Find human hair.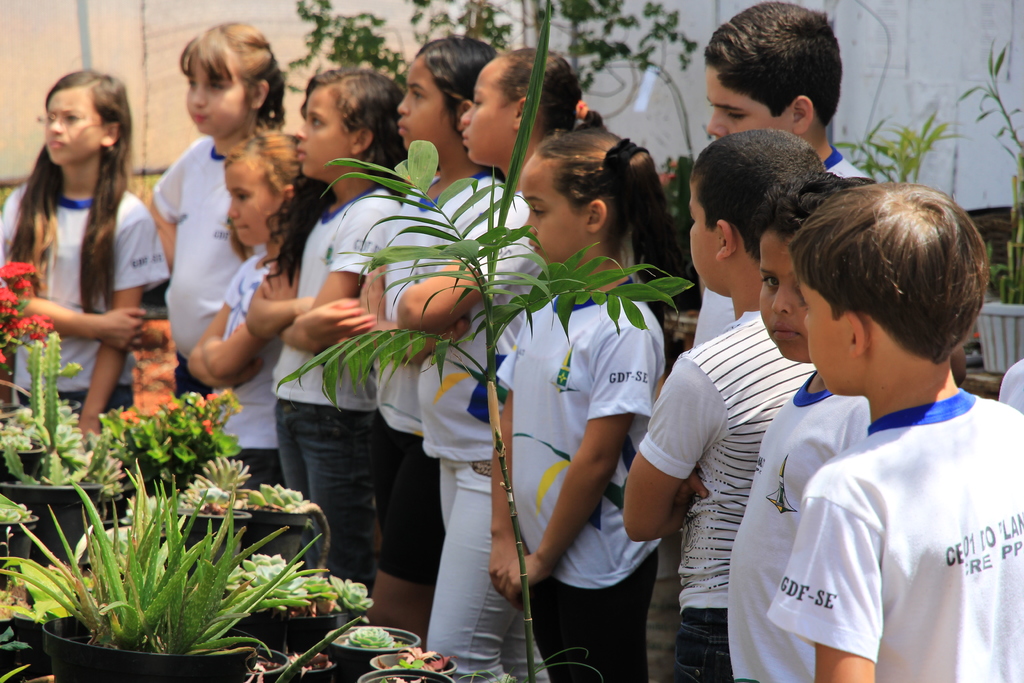
752, 168, 843, 244.
